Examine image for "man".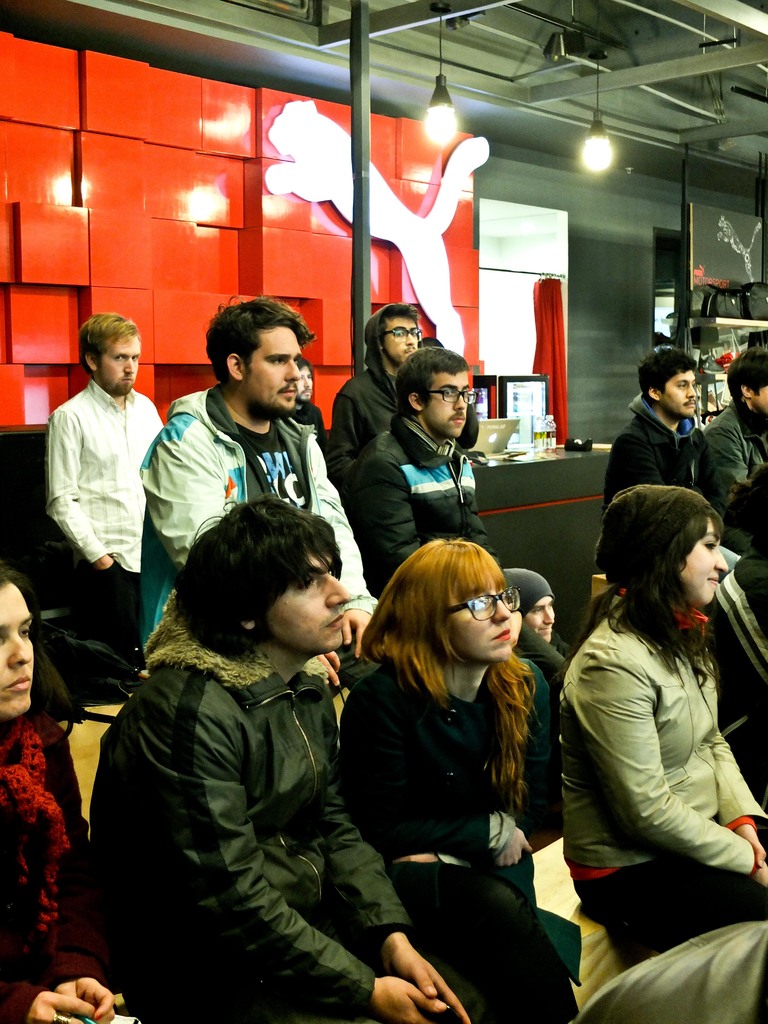
Examination result: {"x1": 343, "y1": 348, "x2": 498, "y2": 607}.
